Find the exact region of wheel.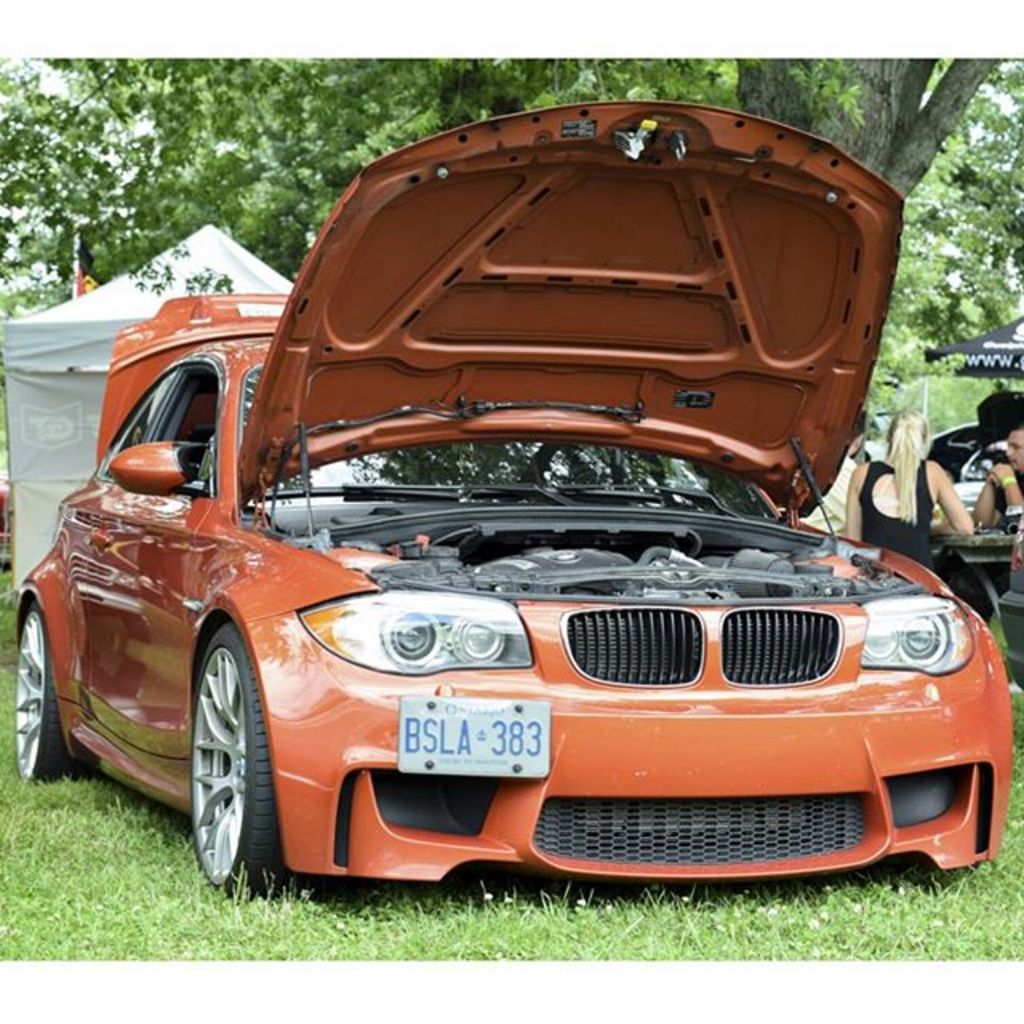
Exact region: {"x1": 3, "y1": 606, "x2": 93, "y2": 781}.
